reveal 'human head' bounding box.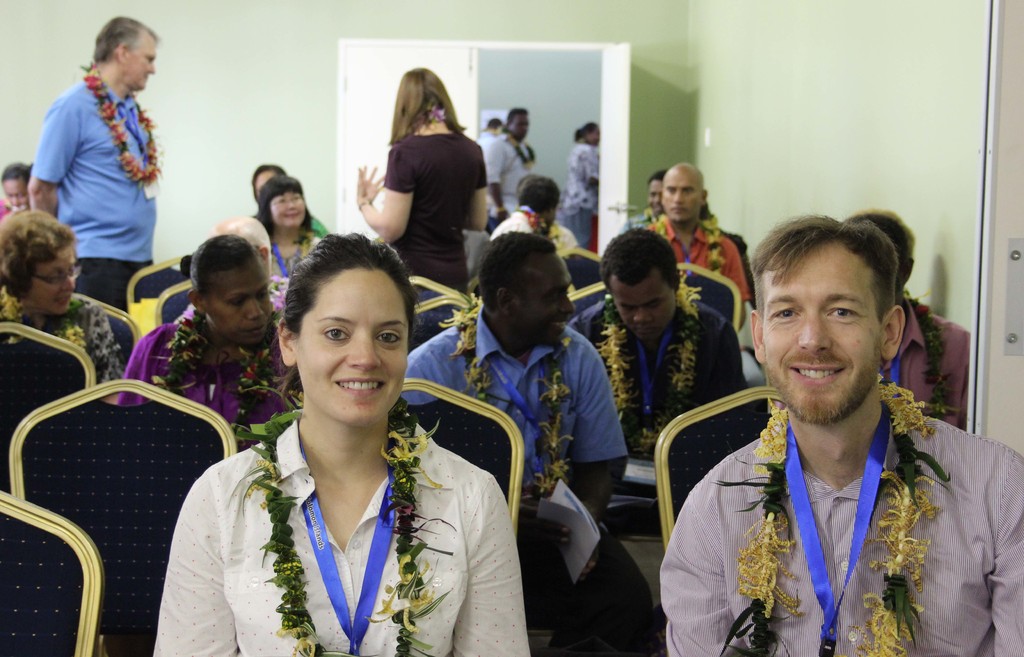
Revealed: l=744, t=213, r=901, b=430.
